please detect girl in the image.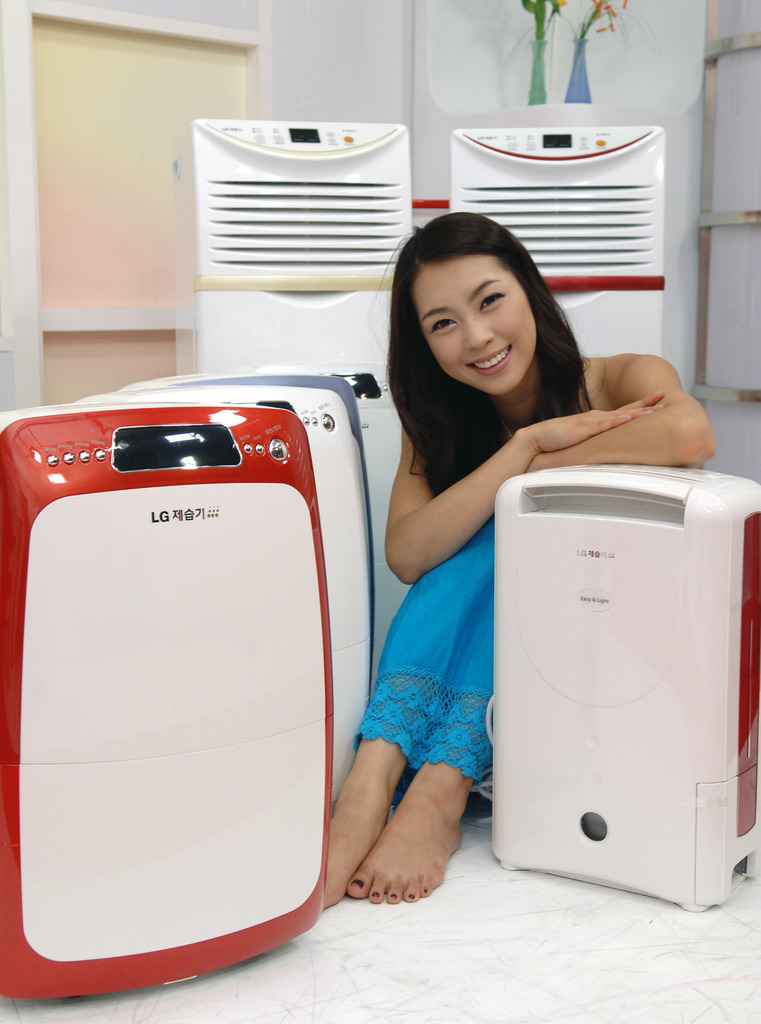
(x1=319, y1=211, x2=717, y2=907).
